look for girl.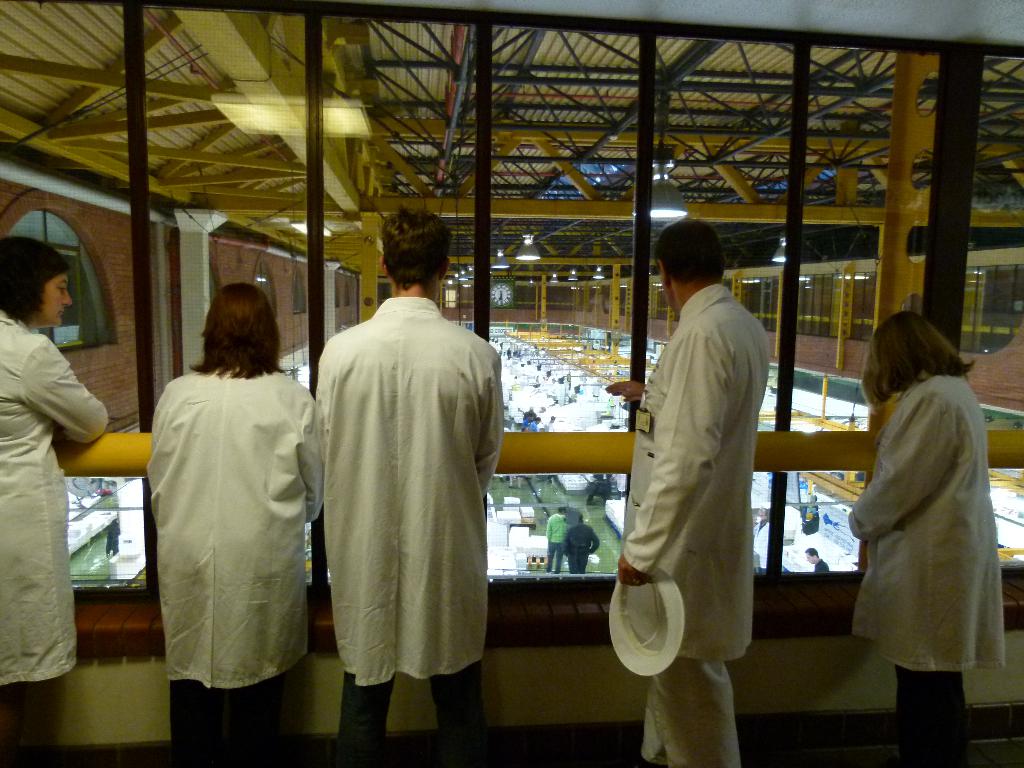
Found: box=[0, 234, 109, 767].
